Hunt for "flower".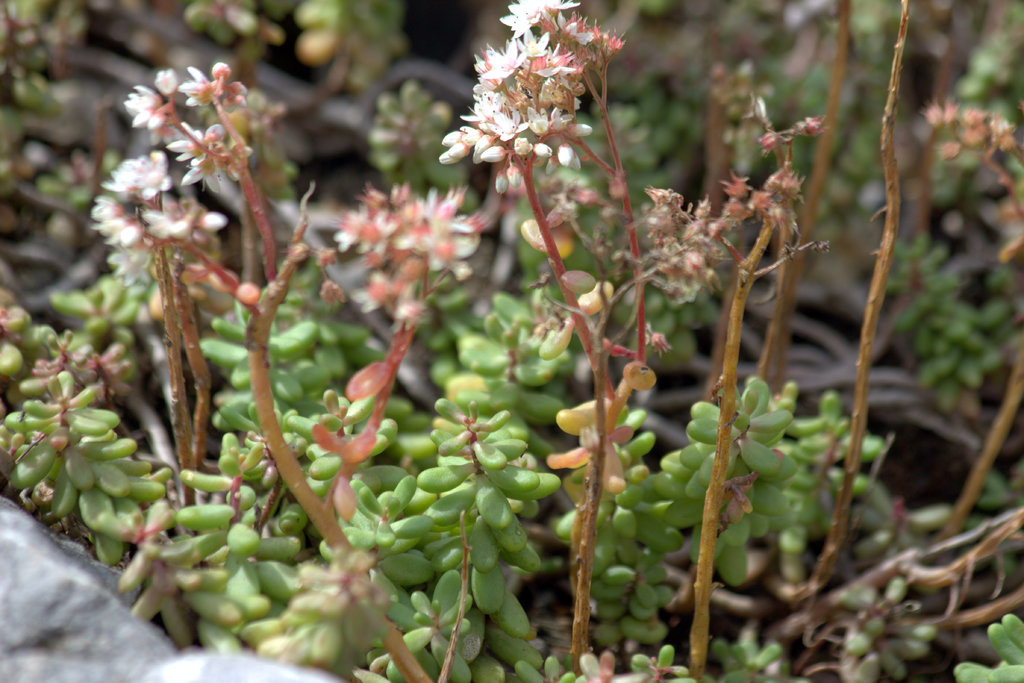
Hunted down at bbox=[177, 66, 216, 109].
